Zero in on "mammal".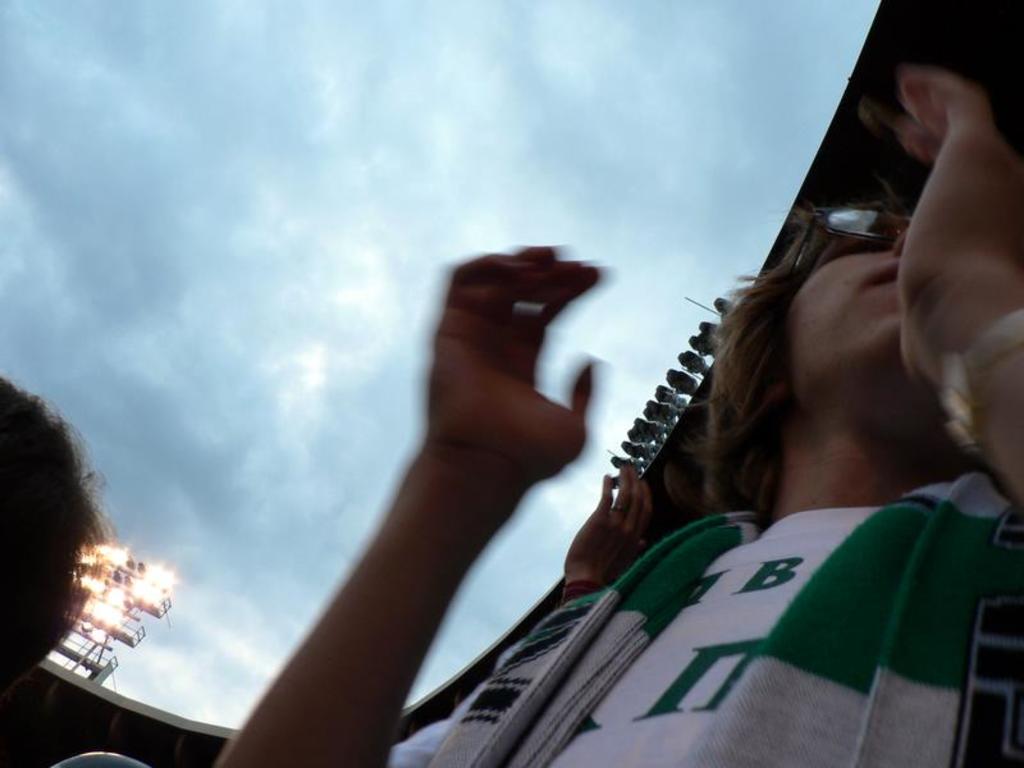
Zeroed in: rect(0, 370, 115, 707).
